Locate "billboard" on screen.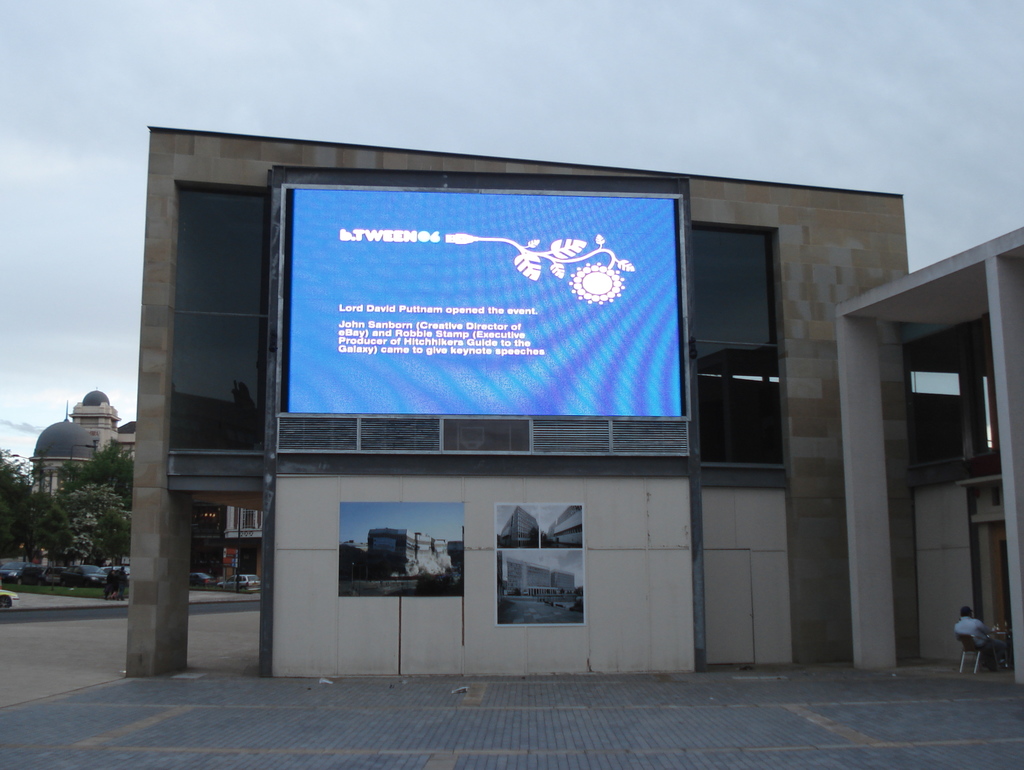
On screen at crop(225, 543, 239, 569).
